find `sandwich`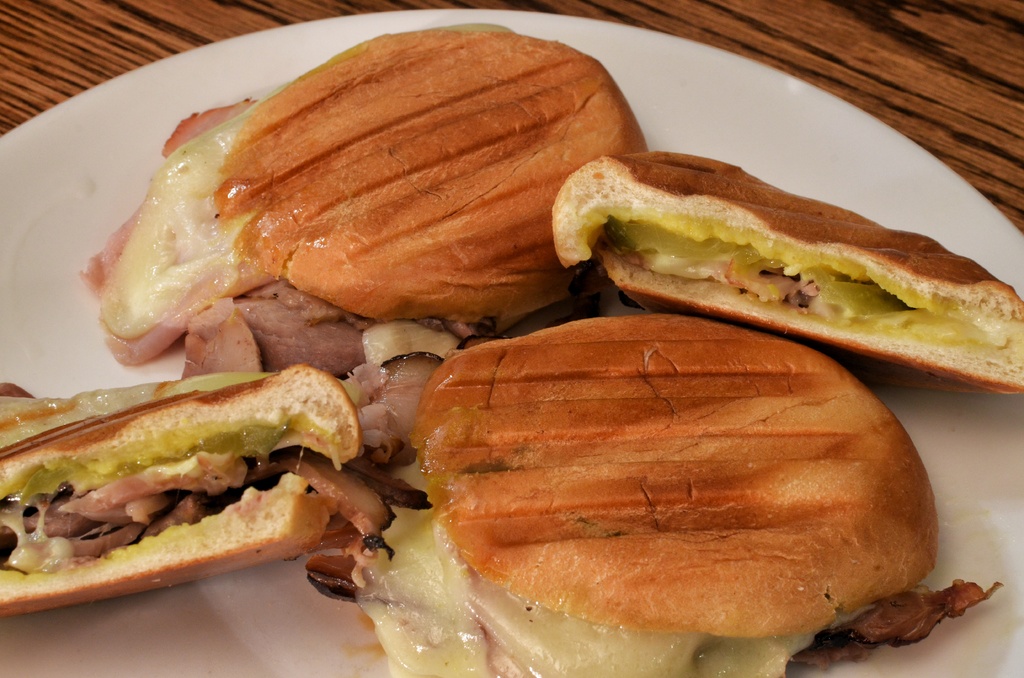
BBox(0, 360, 366, 621)
